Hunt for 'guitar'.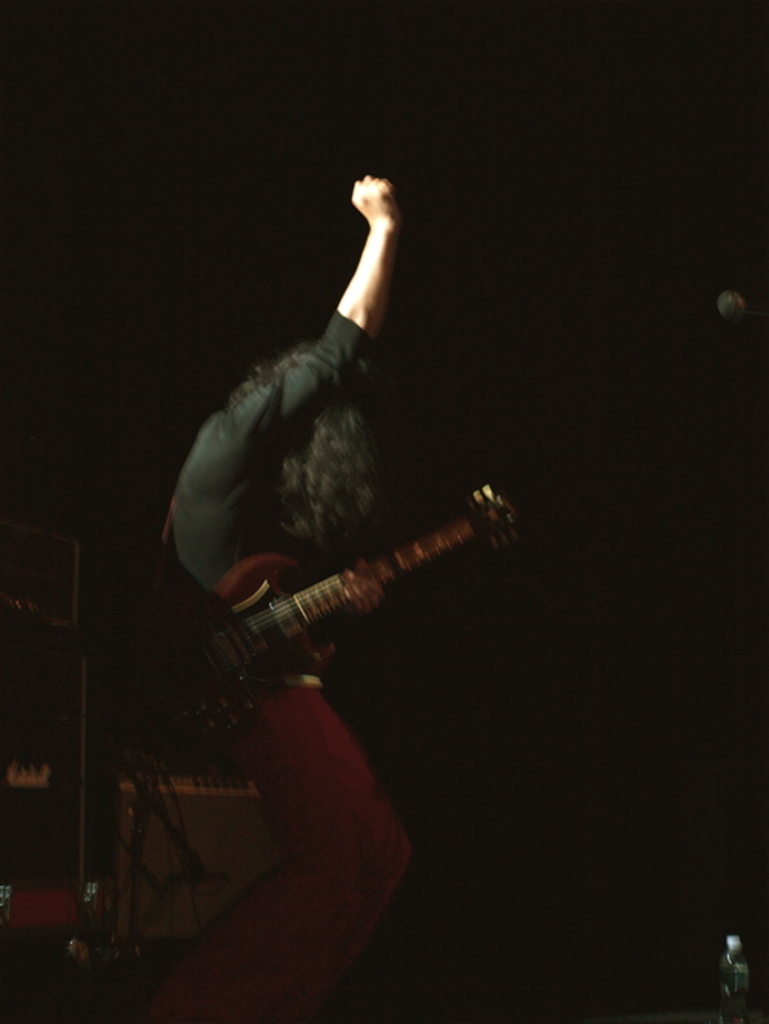
Hunted down at detection(148, 455, 494, 826).
